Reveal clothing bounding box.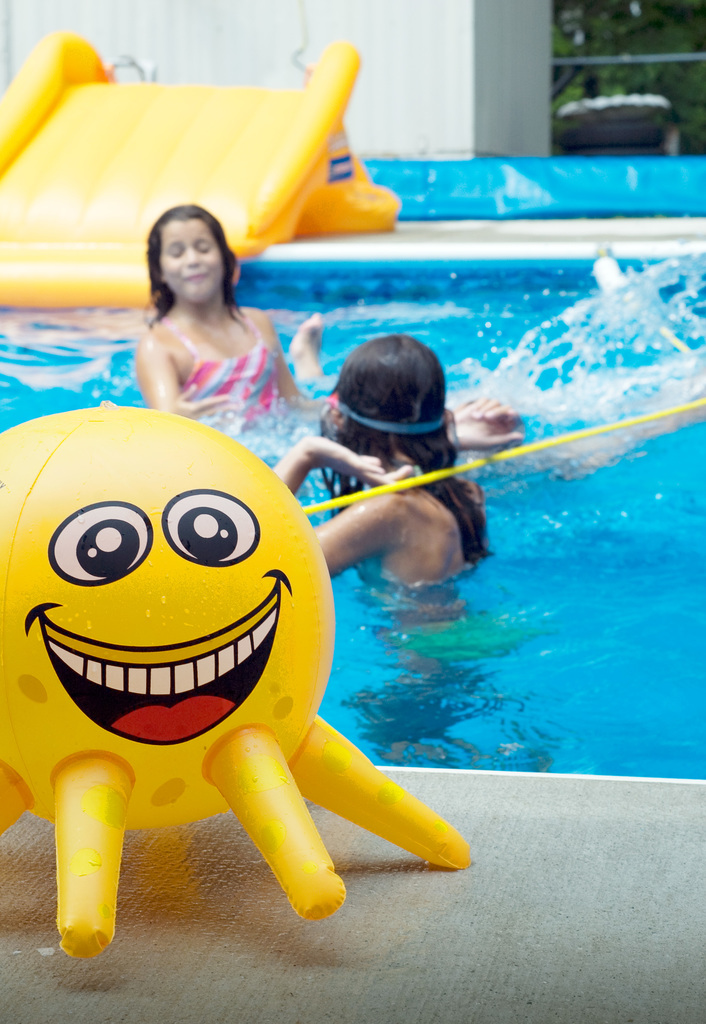
Revealed: <box>166,321,282,417</box>.
